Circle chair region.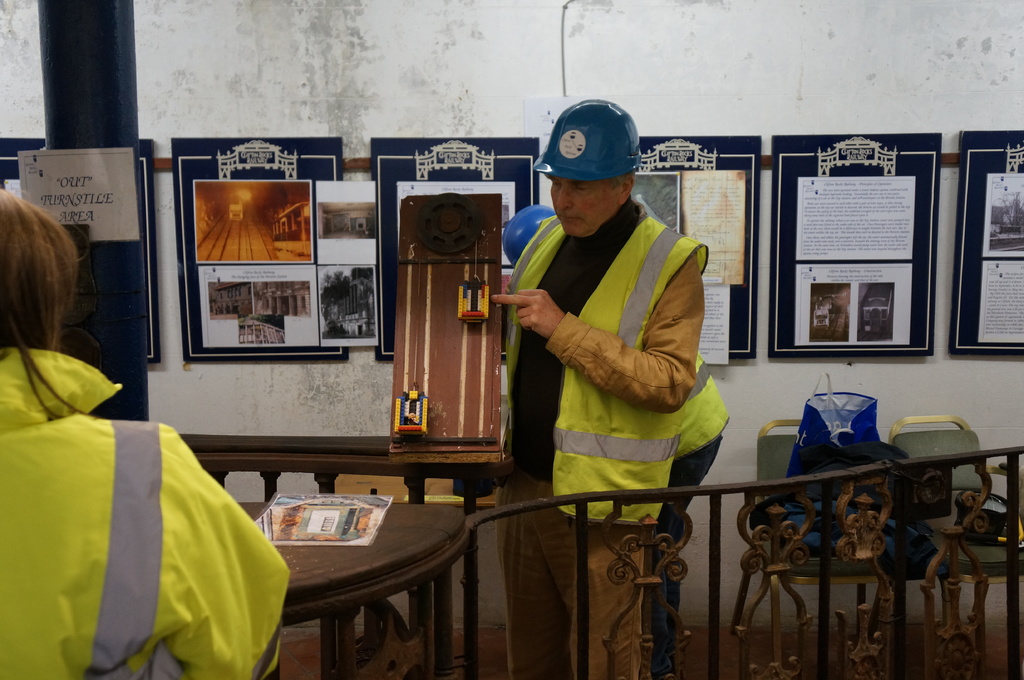
Region: detection(750, 410, 881, 653).
